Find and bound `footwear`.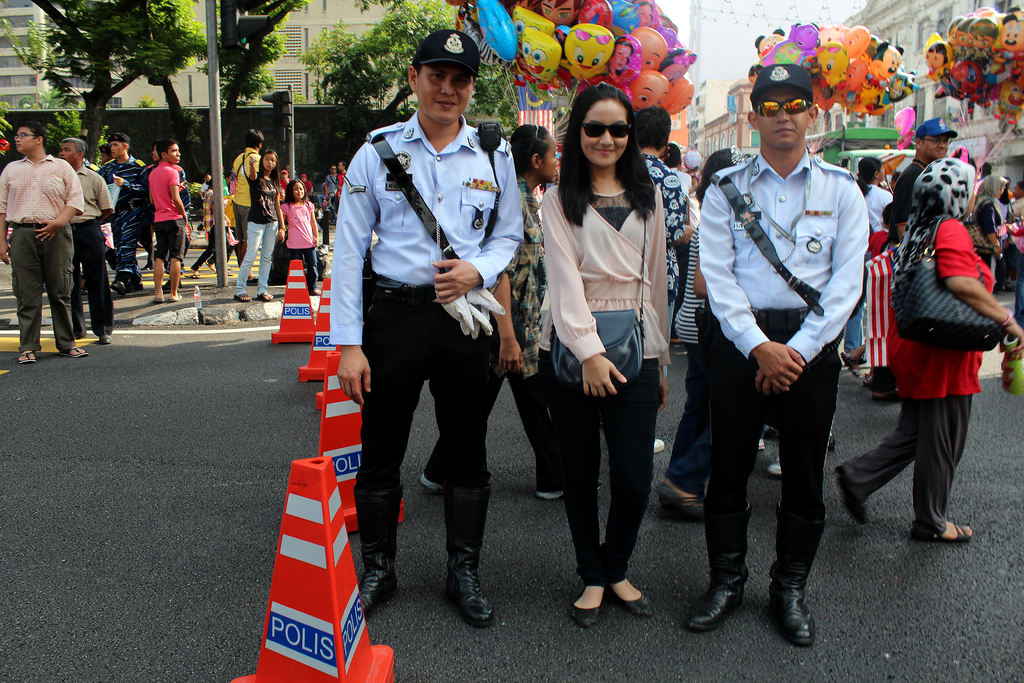
Bound: {"x1": 18, "y1": 345, "x2": 40, "y2": 365}.
